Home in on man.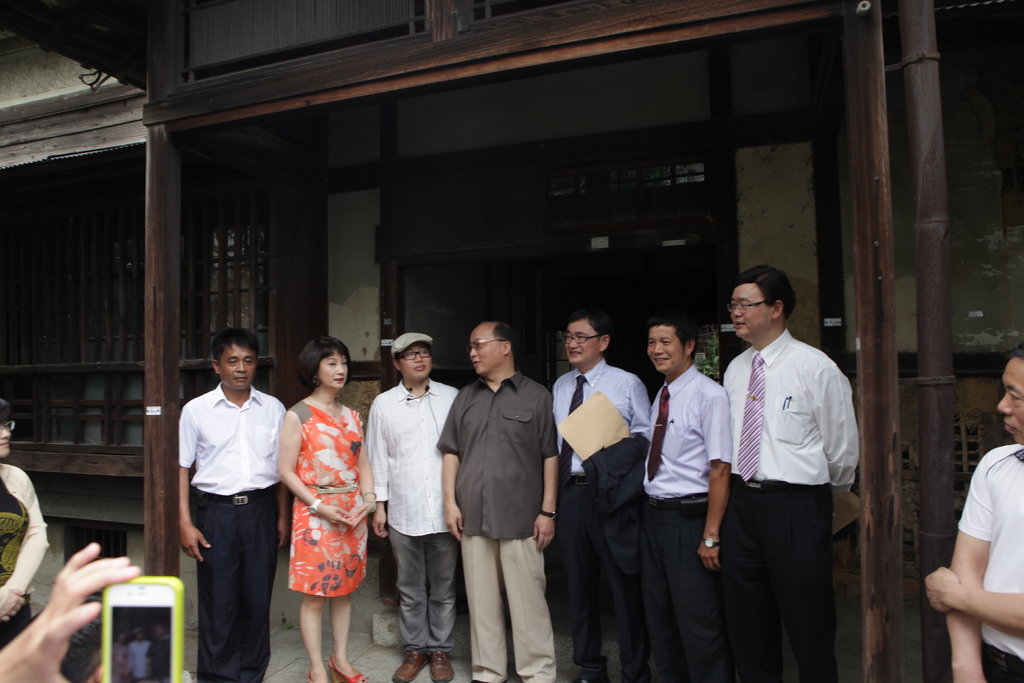
Homed in at left=920, top=345, right=1023, bottom=682.
